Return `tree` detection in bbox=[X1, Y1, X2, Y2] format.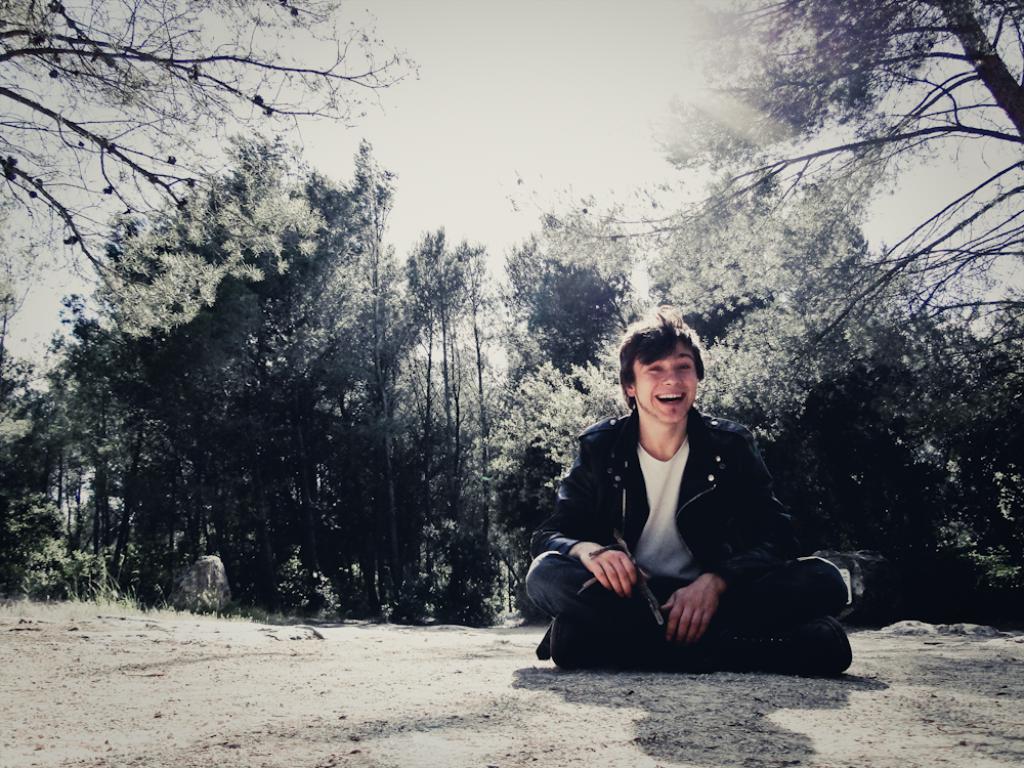
bbox=[424, 239, 516, 617].
